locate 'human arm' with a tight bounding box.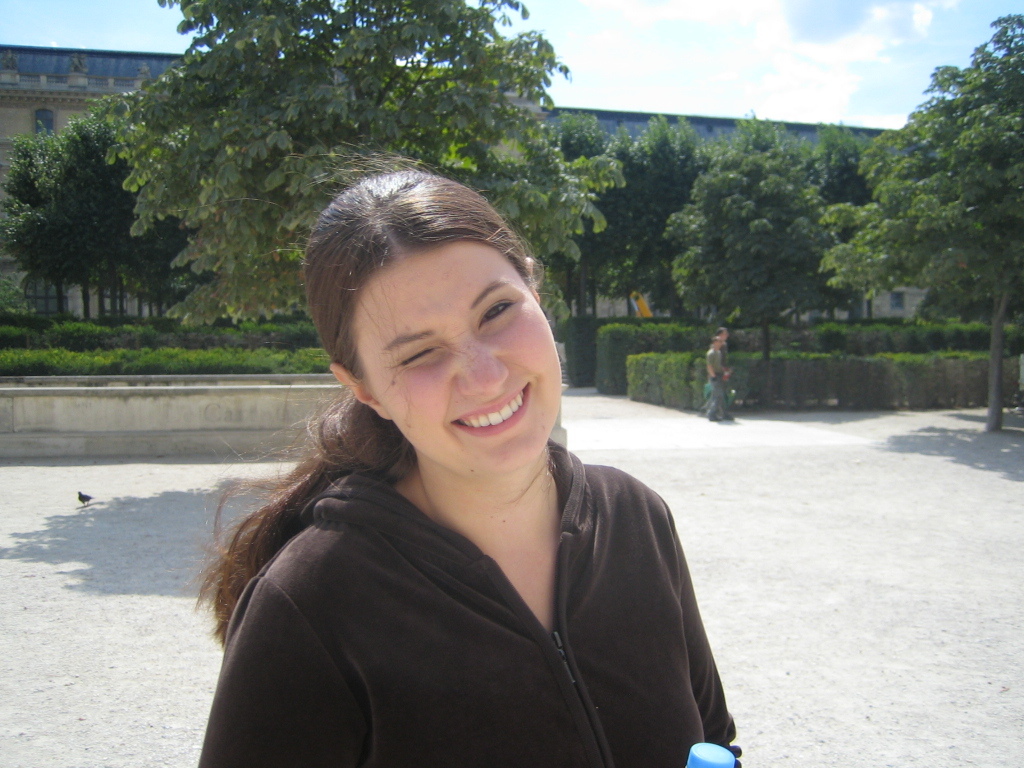
<bbox>704, 353, 715, 383</bbox>.
